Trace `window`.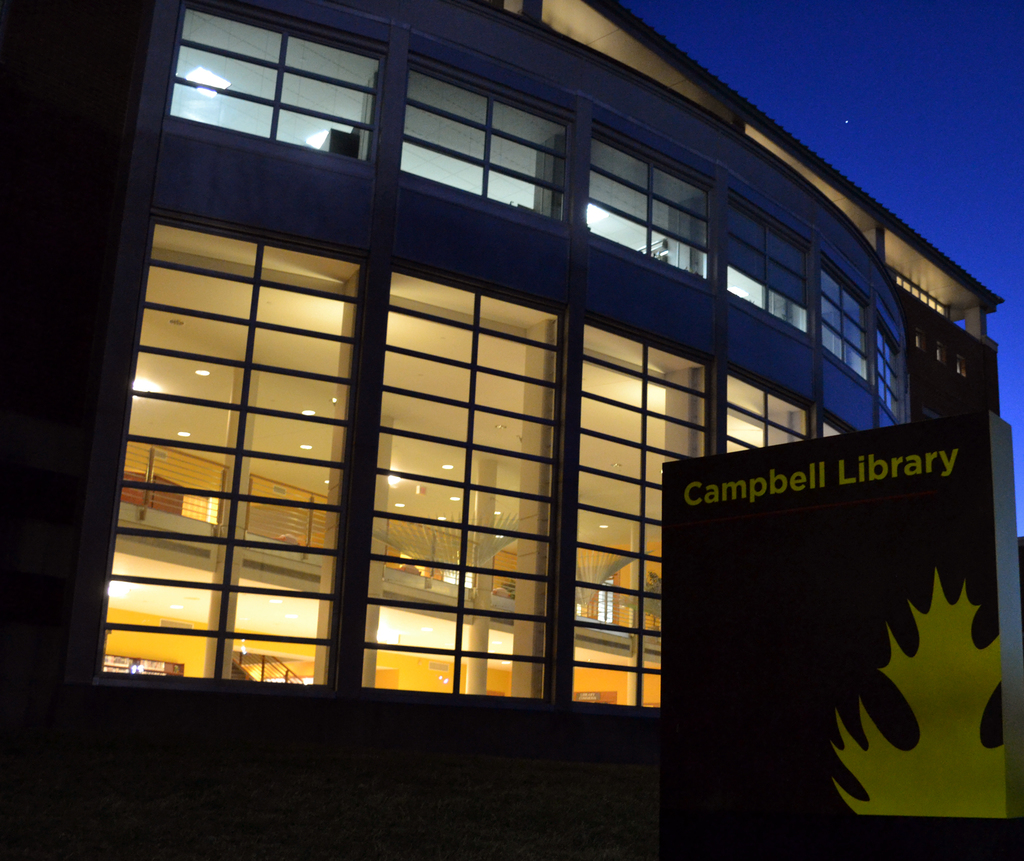
Traced to <box>872,329,913,427</box>.
